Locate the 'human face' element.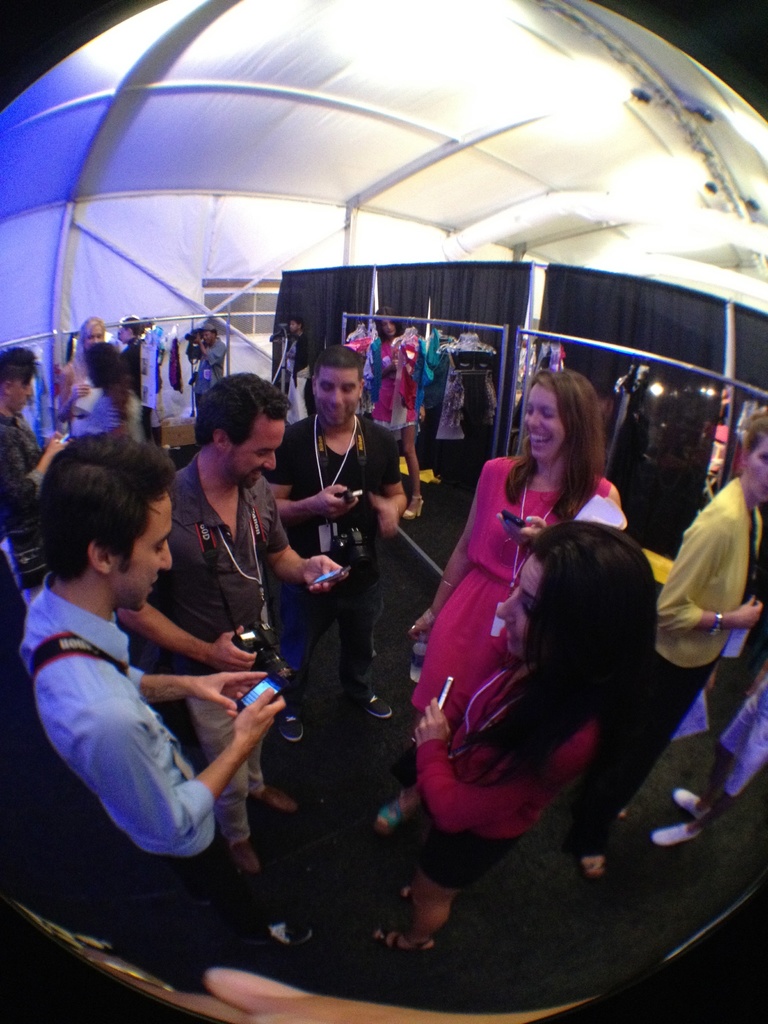
Element bbox: BBox(222, 412, 287, 489).
